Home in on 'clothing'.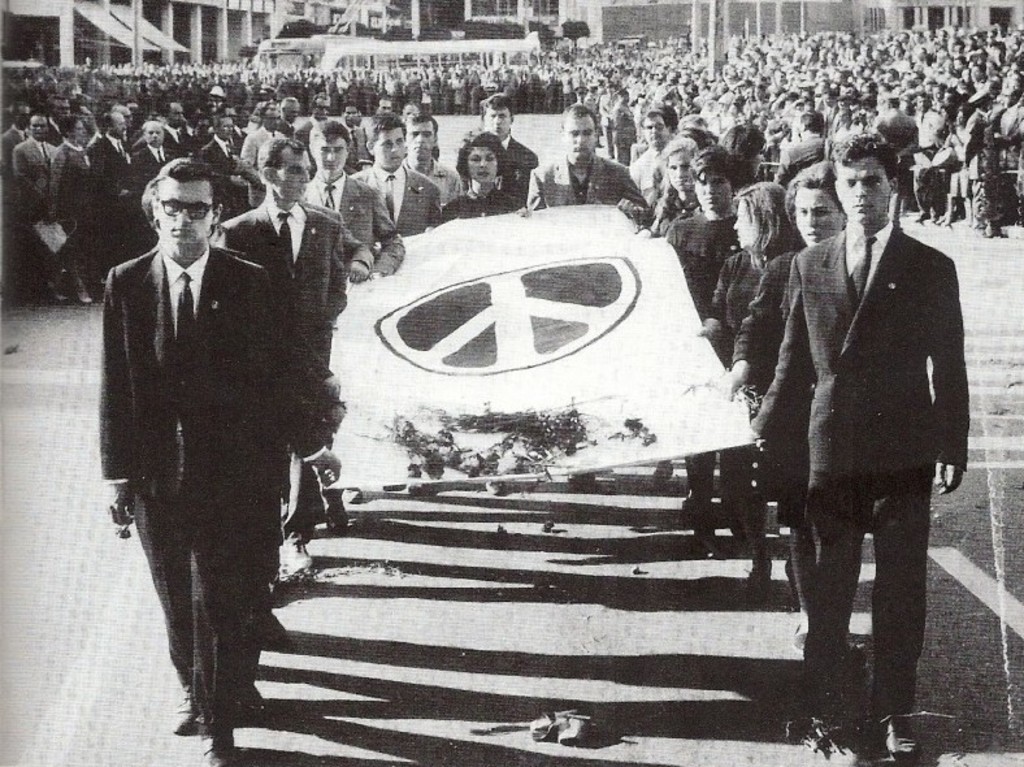
Homed in at (left=398, top=155, right=468, bottom=207).
